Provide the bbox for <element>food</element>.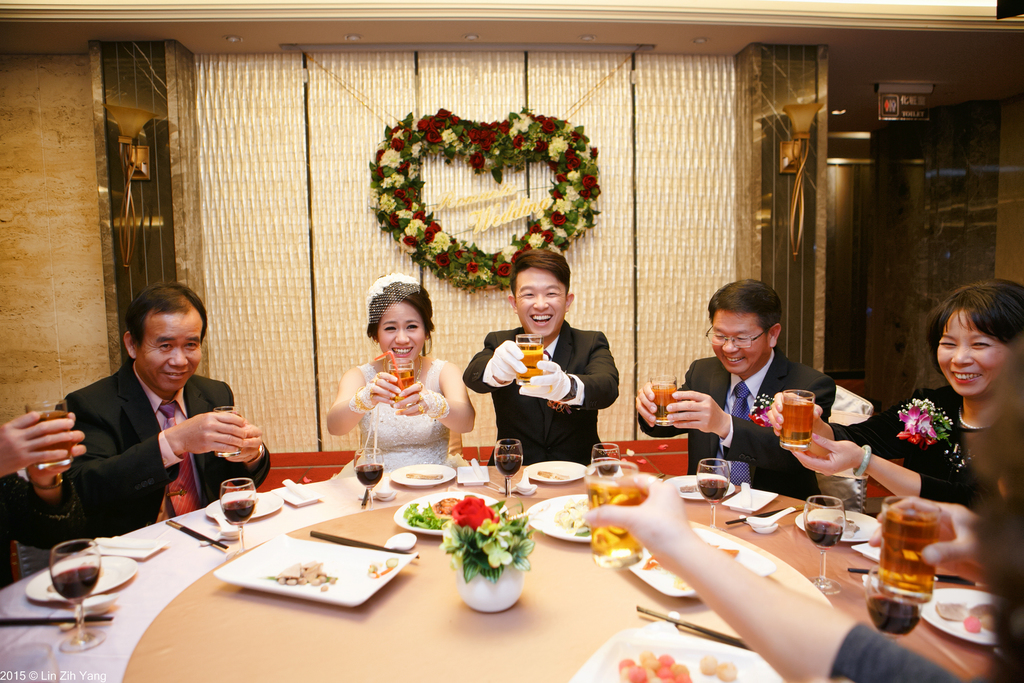
crop(550, 498, 591, 540).
